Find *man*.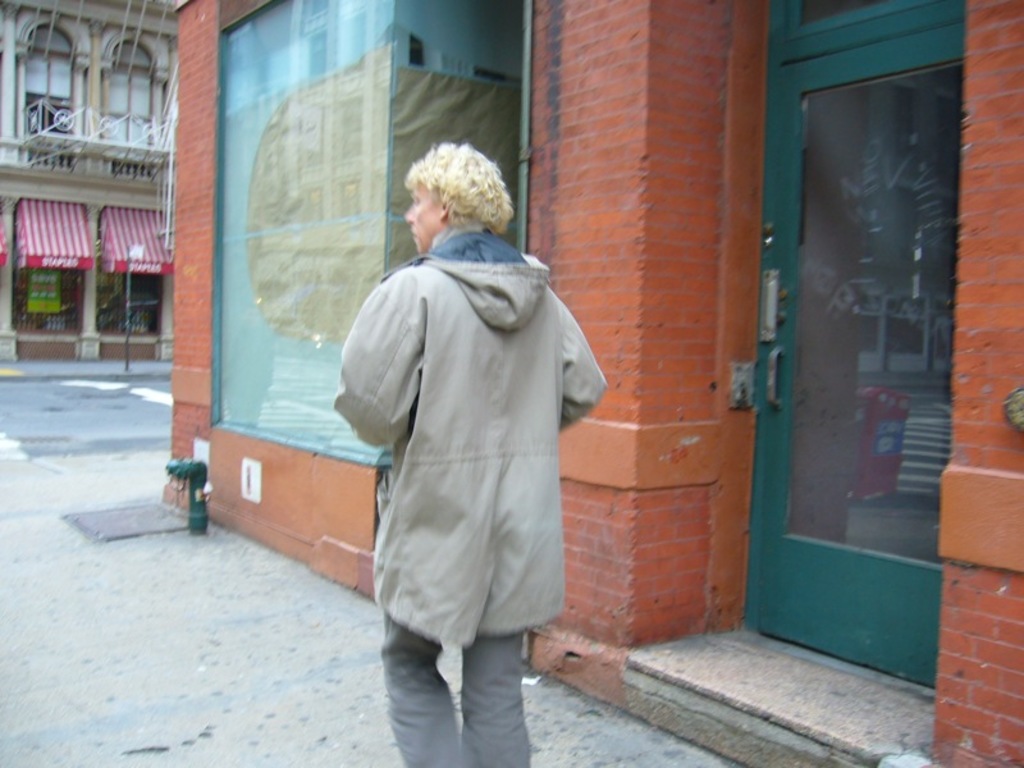
(x1=326, y1=129, x2=613, y2=767).
